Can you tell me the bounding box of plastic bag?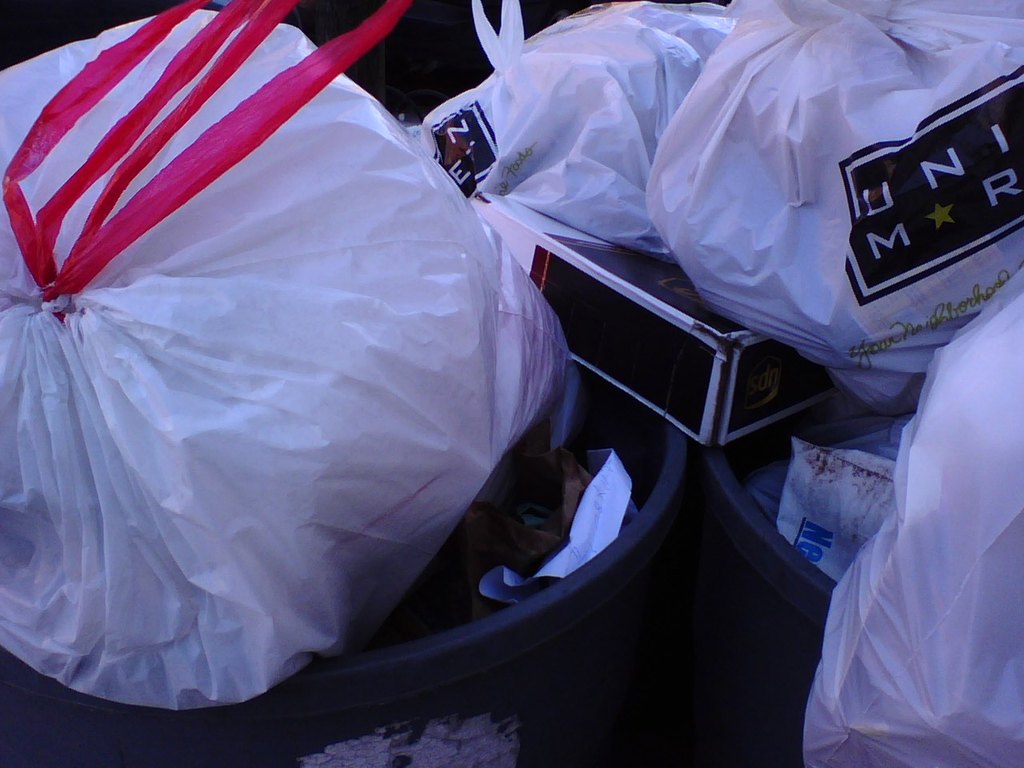
{"left": 643, "top": 0, "right": 1023, "bottom": 418}.
